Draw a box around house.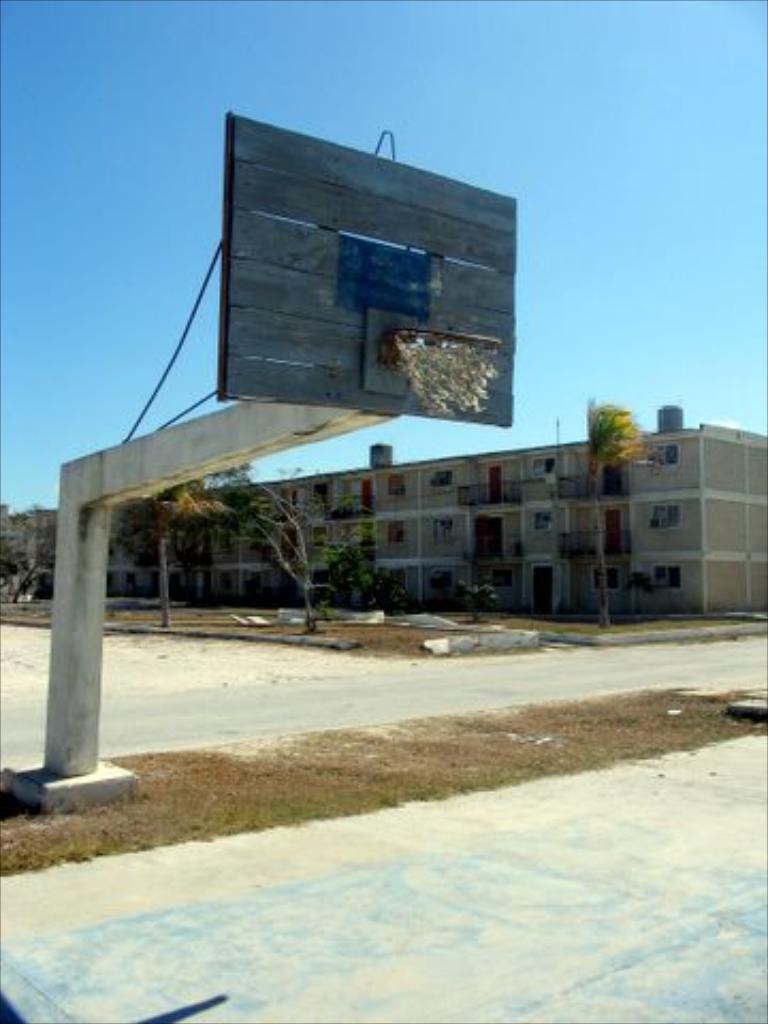
98/399/766/614.
